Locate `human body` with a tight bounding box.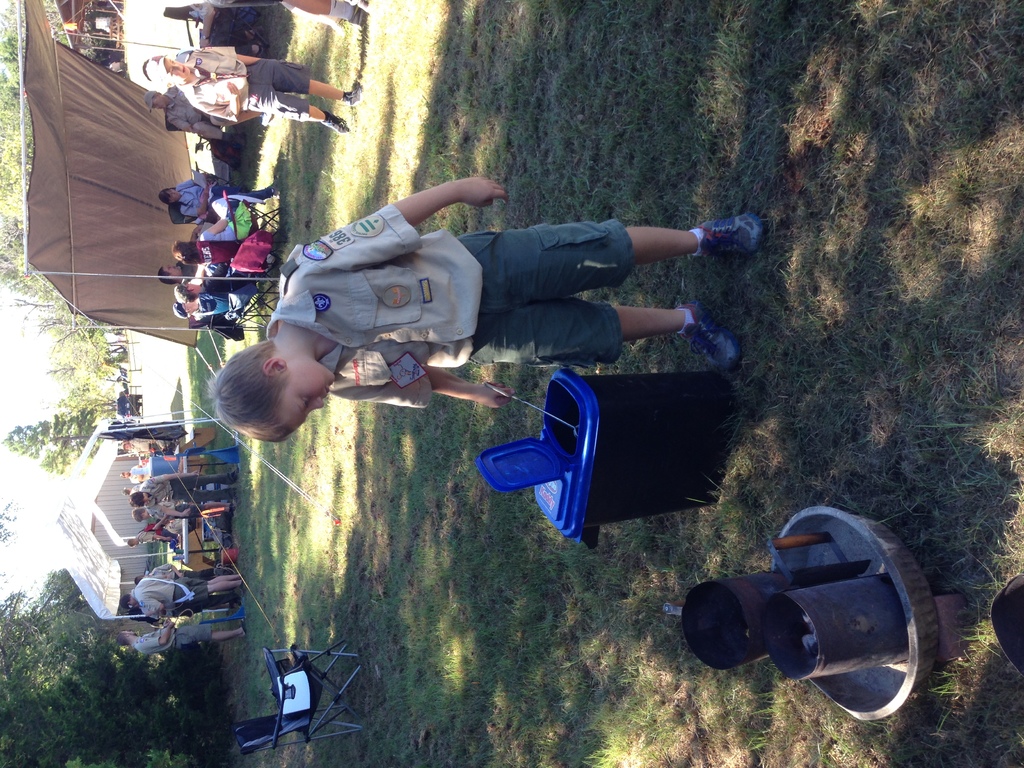
147,89,251,161.
